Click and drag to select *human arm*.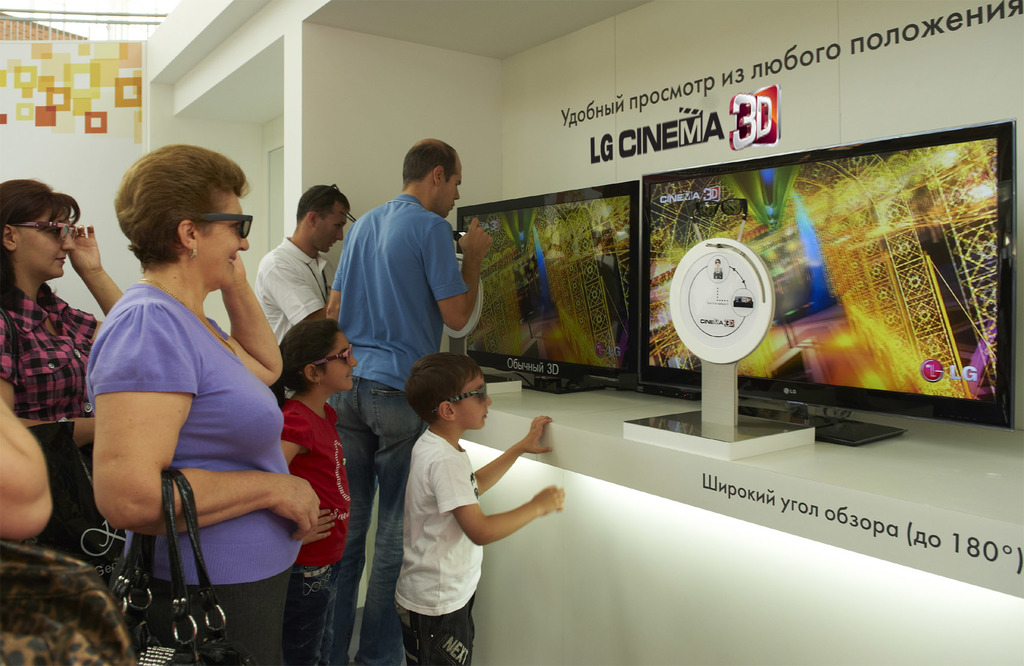
Selection: [left=276, top=411, right=312, bottom=467].
